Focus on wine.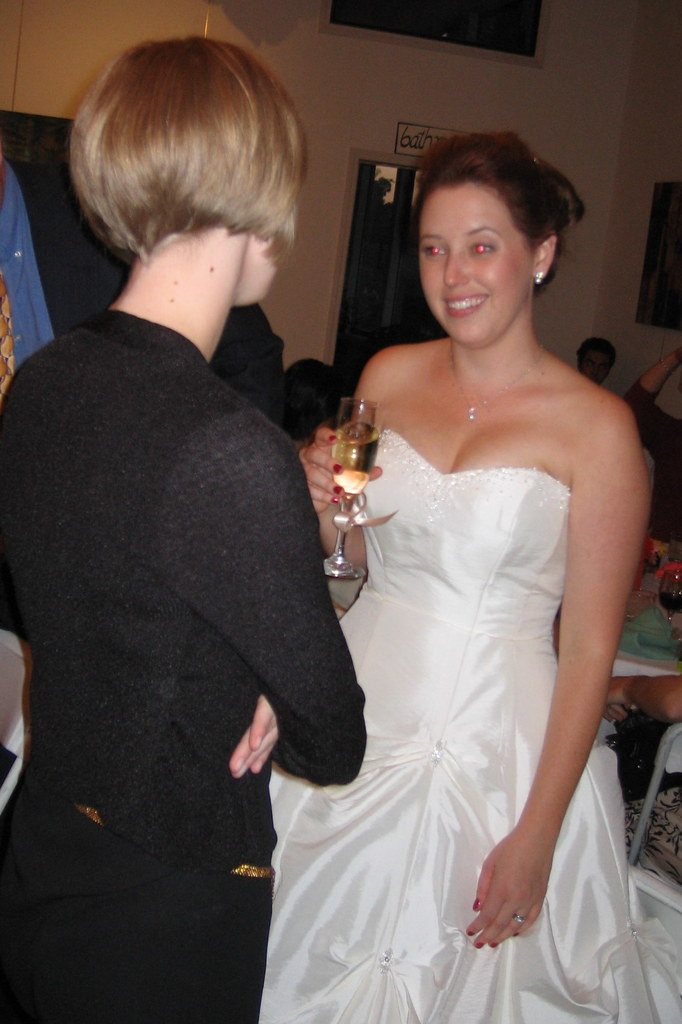
Focused at (331, 423, 377, 498).
